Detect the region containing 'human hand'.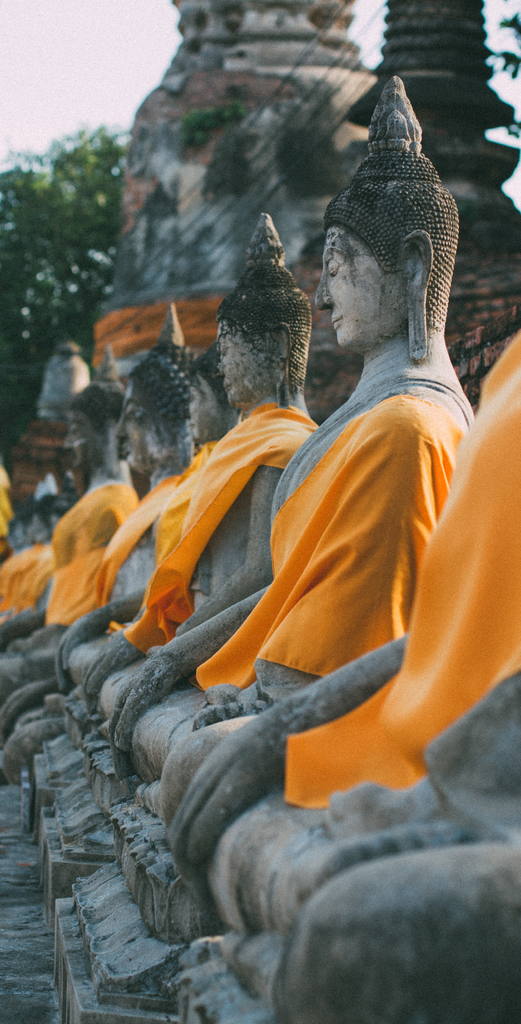
detection(77, 629, 148, 701).
